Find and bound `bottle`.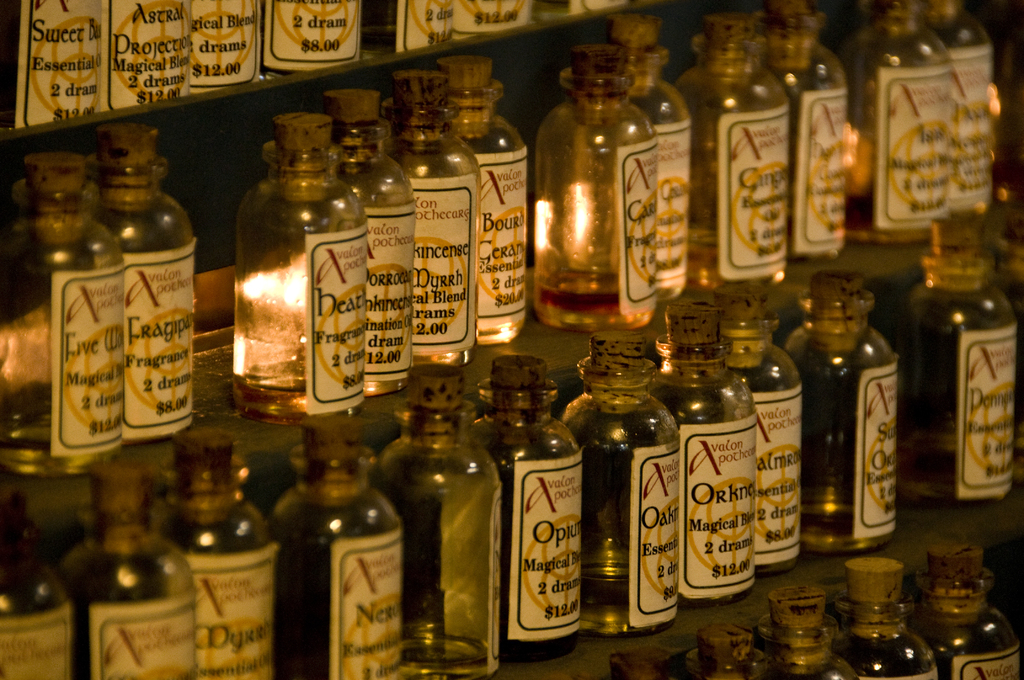
Bound: 0/510/90/679.
